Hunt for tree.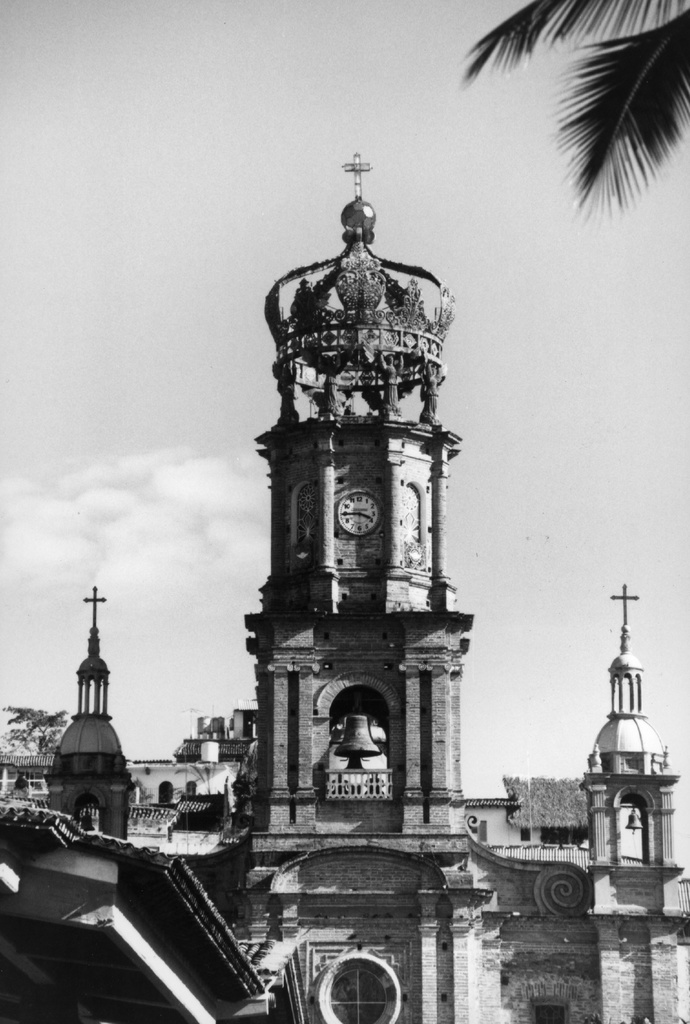
Hunted down at box=[0, 705, 68, 756].
